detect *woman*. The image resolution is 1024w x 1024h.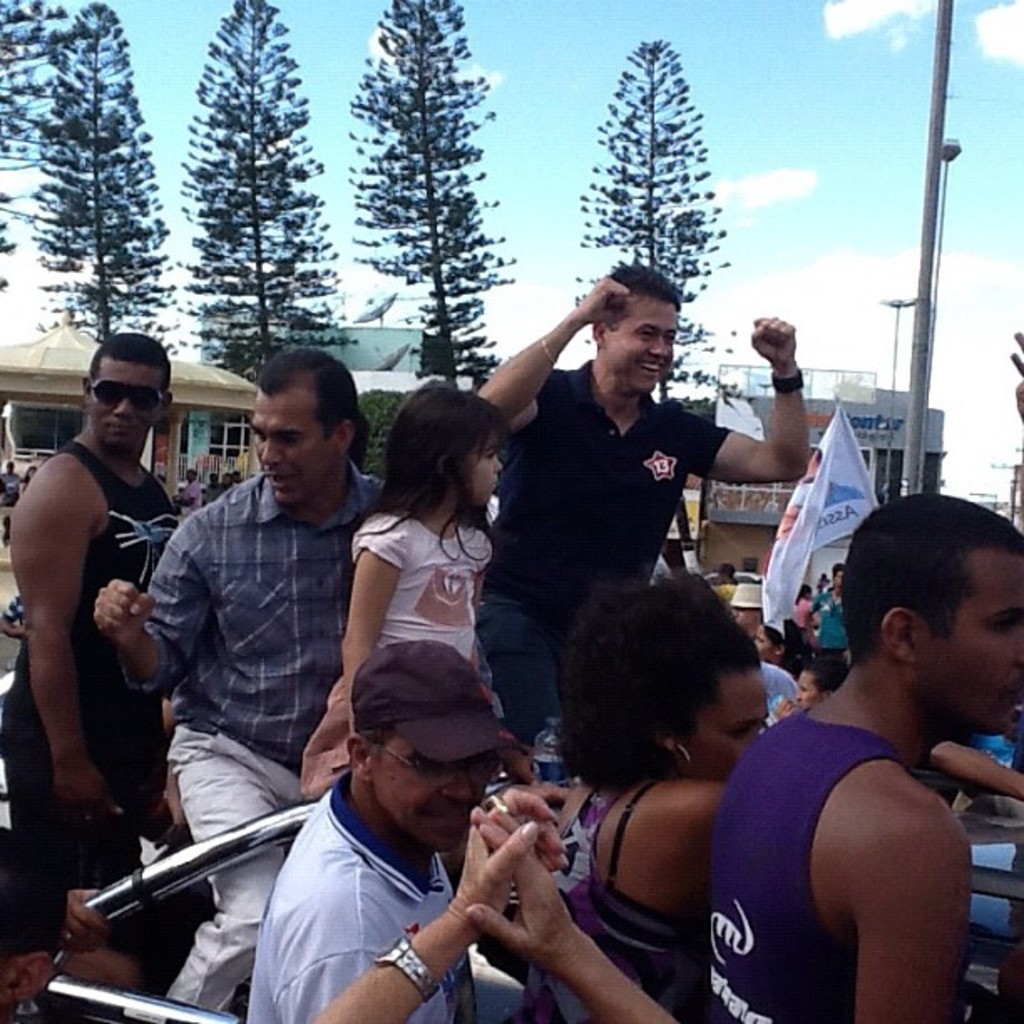
(517,567,766,1022).
